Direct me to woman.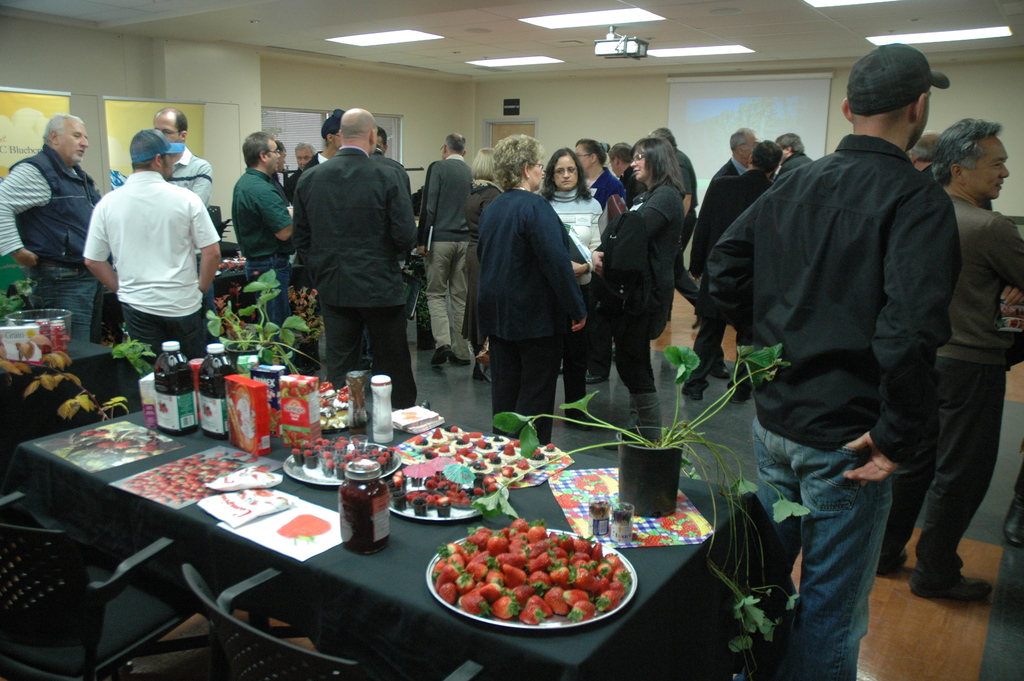
Direction: locate(456, 147, 511, 381).
